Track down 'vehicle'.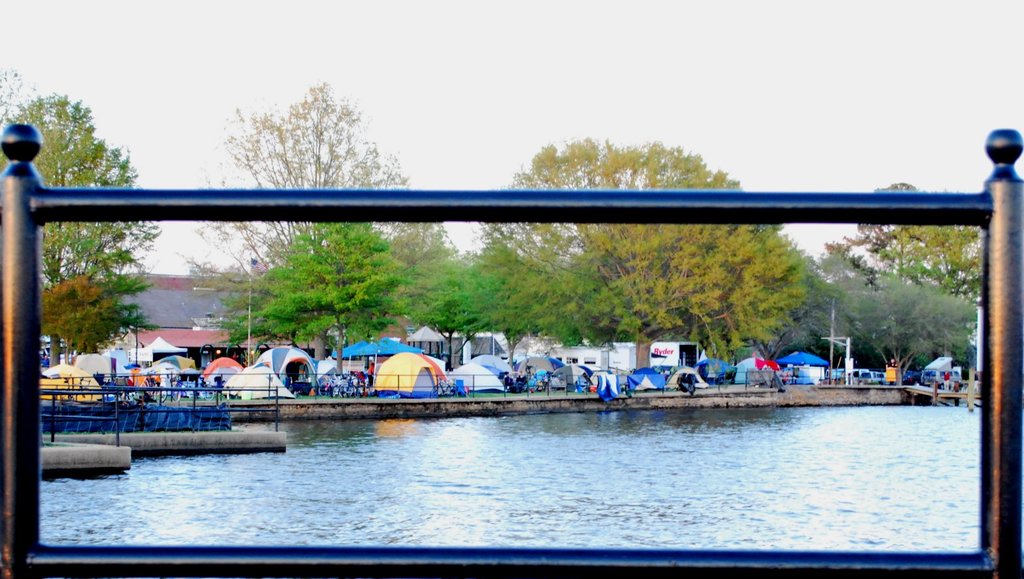
Tracked to x1=921, y1=355, x2=962, y2=391.
